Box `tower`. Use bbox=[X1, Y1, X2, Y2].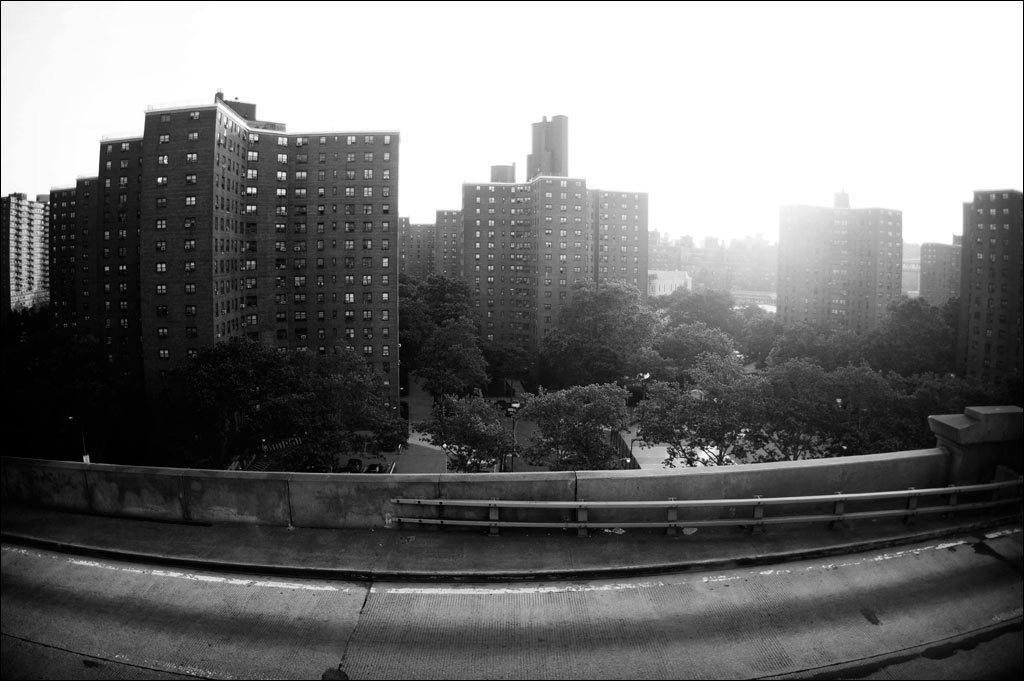
bbox=[3, 174, 47, 310].
